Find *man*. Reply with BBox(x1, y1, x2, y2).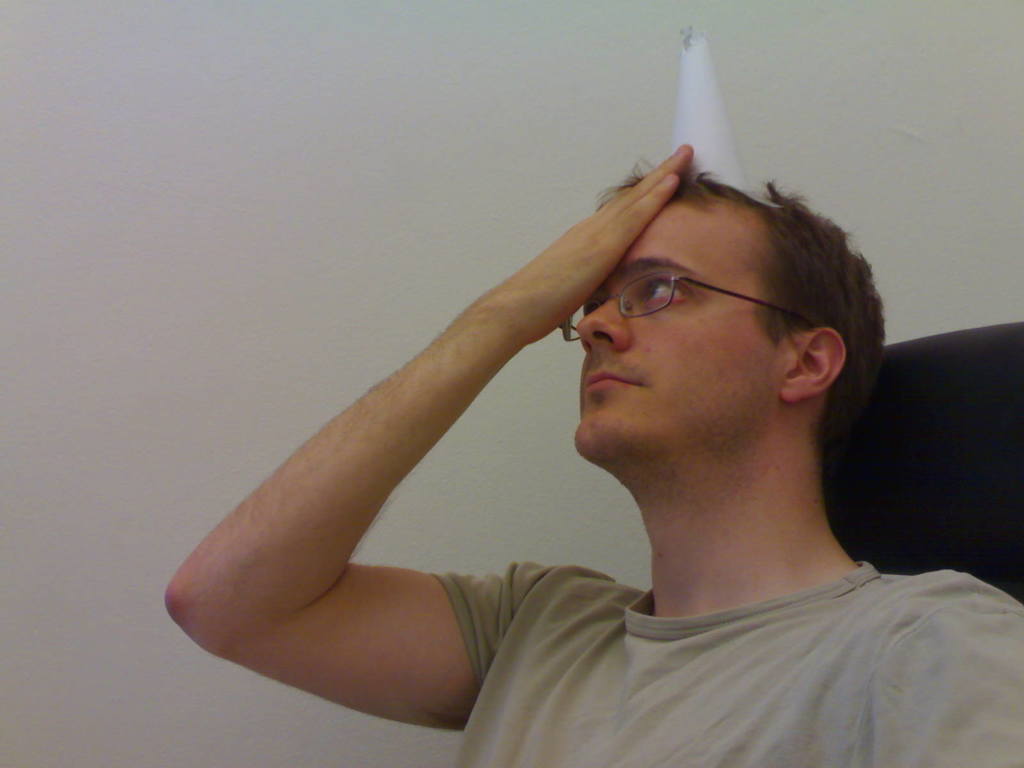
BBox(125, 34, 940, 767).
